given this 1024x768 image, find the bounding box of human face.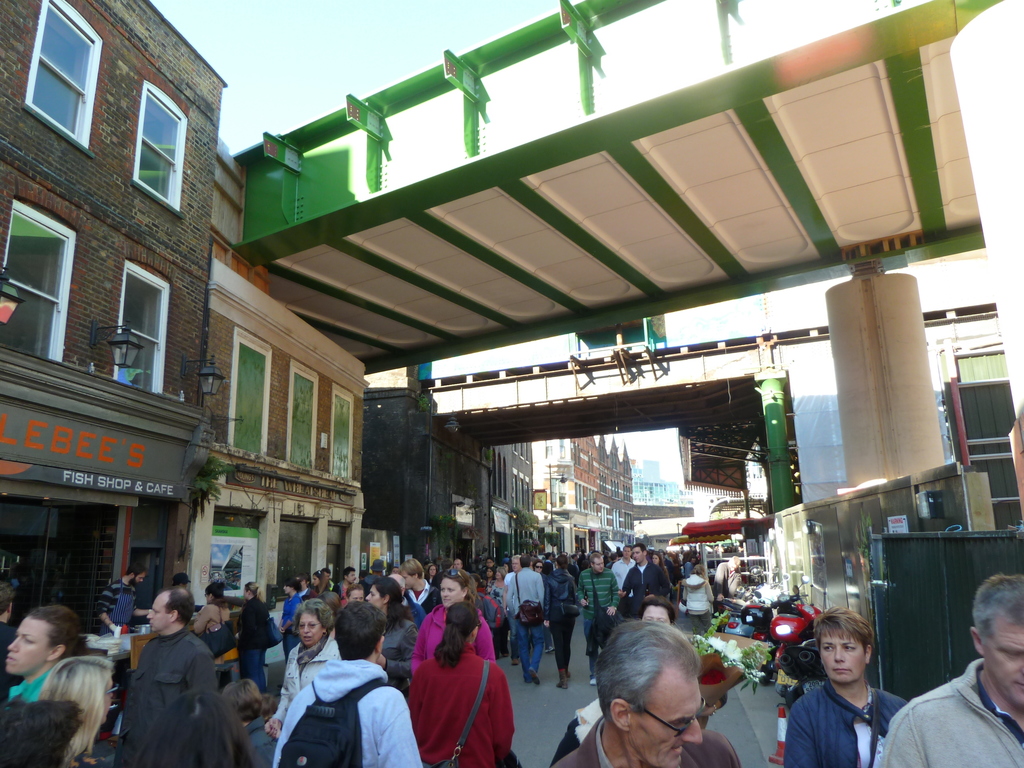
BBox(634, 547, 643, 564).
